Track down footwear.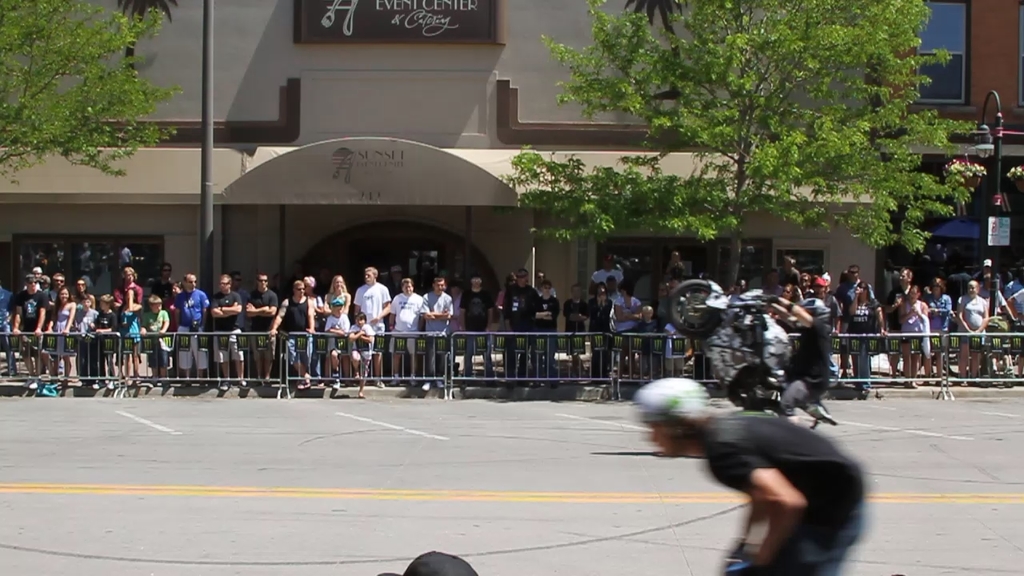
Tracked to 386 377 402 388.
